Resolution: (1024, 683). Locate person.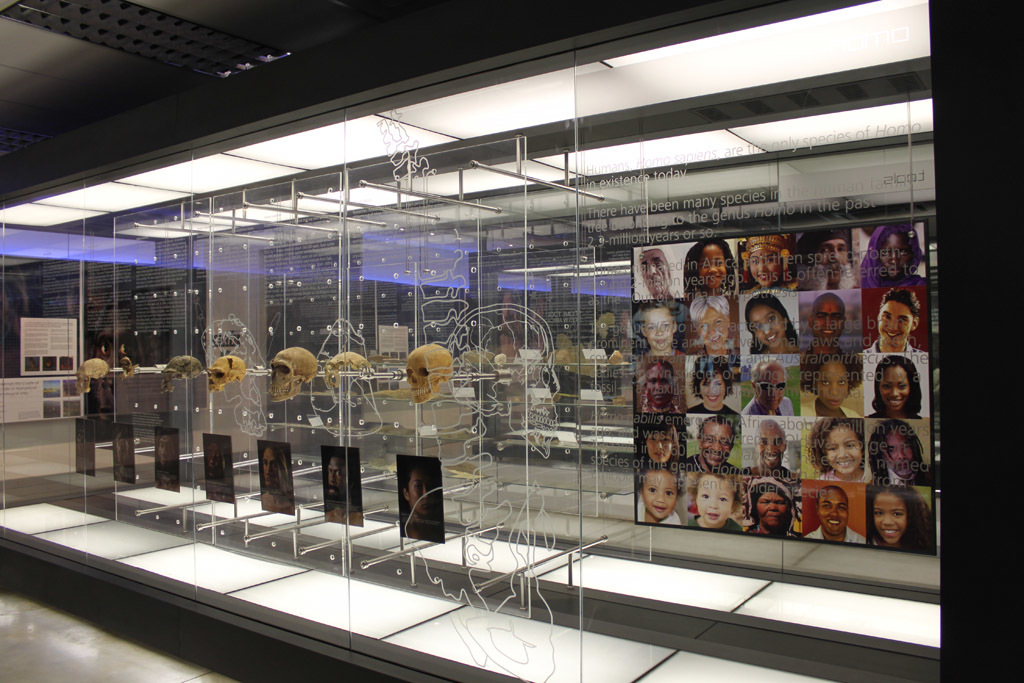
crop(637, 248, 673, 296).
